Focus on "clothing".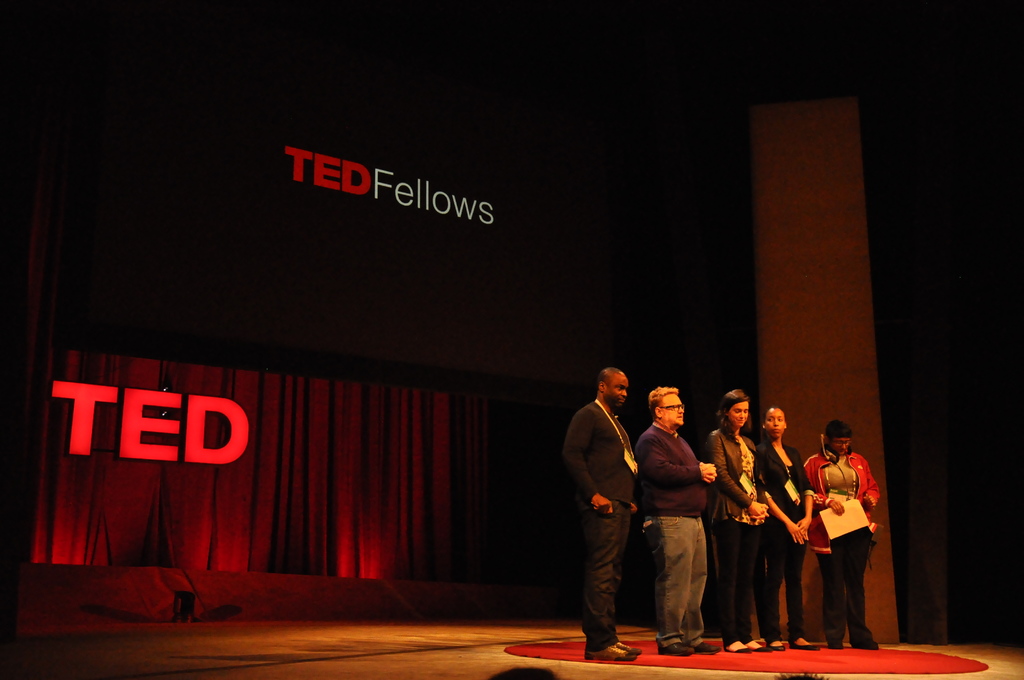
Focused at l=708, t=412, r=766, b=648.
